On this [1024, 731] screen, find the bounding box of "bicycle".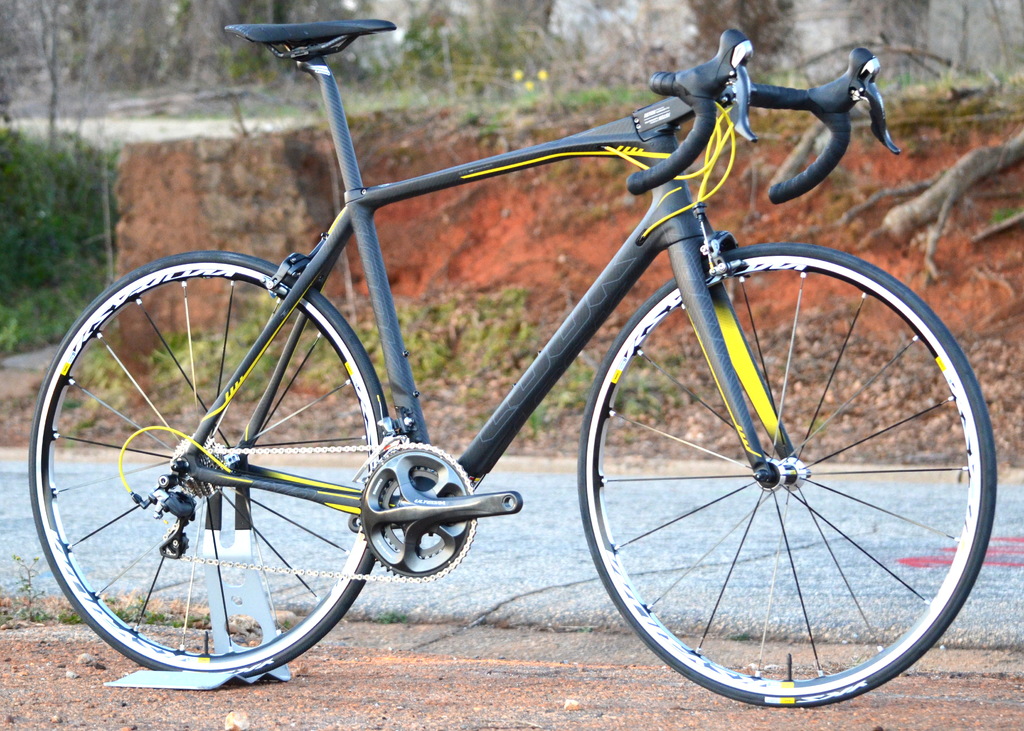
Bounding box: (x1=28, y1=25, x2=969, y2=711).
